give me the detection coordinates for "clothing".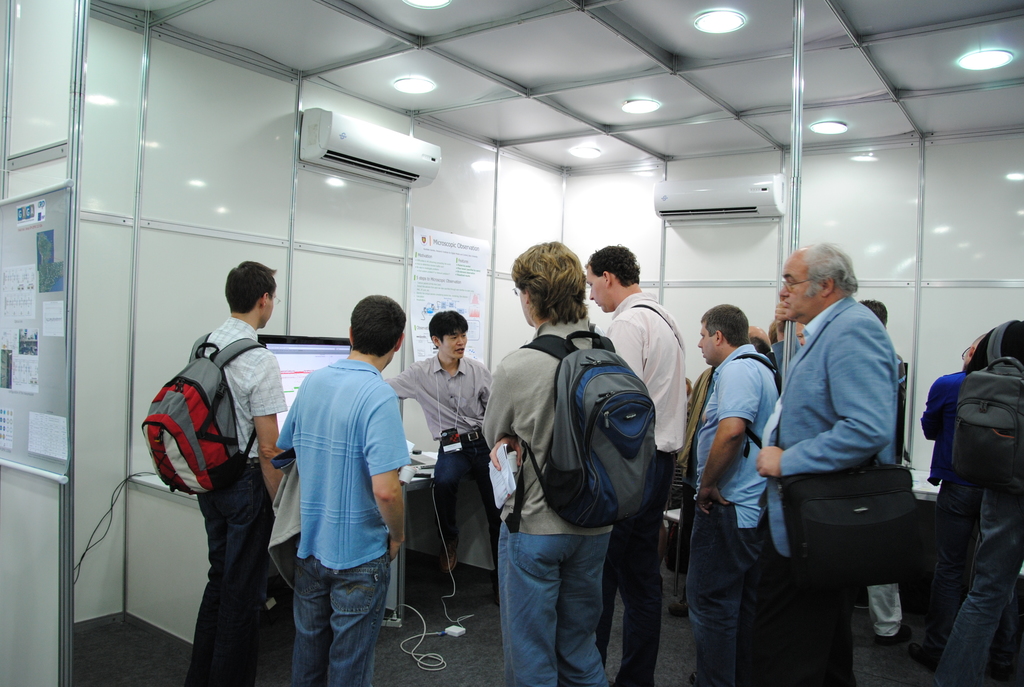
x1=687, y1=340, x2=778, y2=686.
